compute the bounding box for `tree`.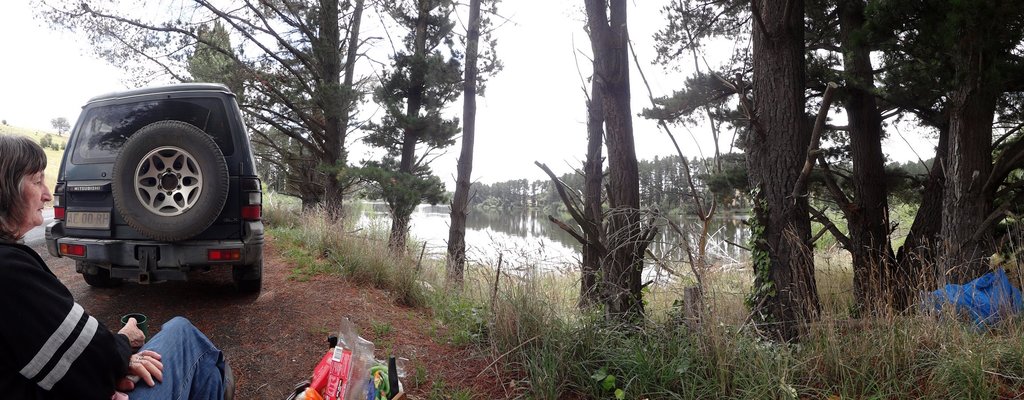
BBox(179, 20, 239, 109).
